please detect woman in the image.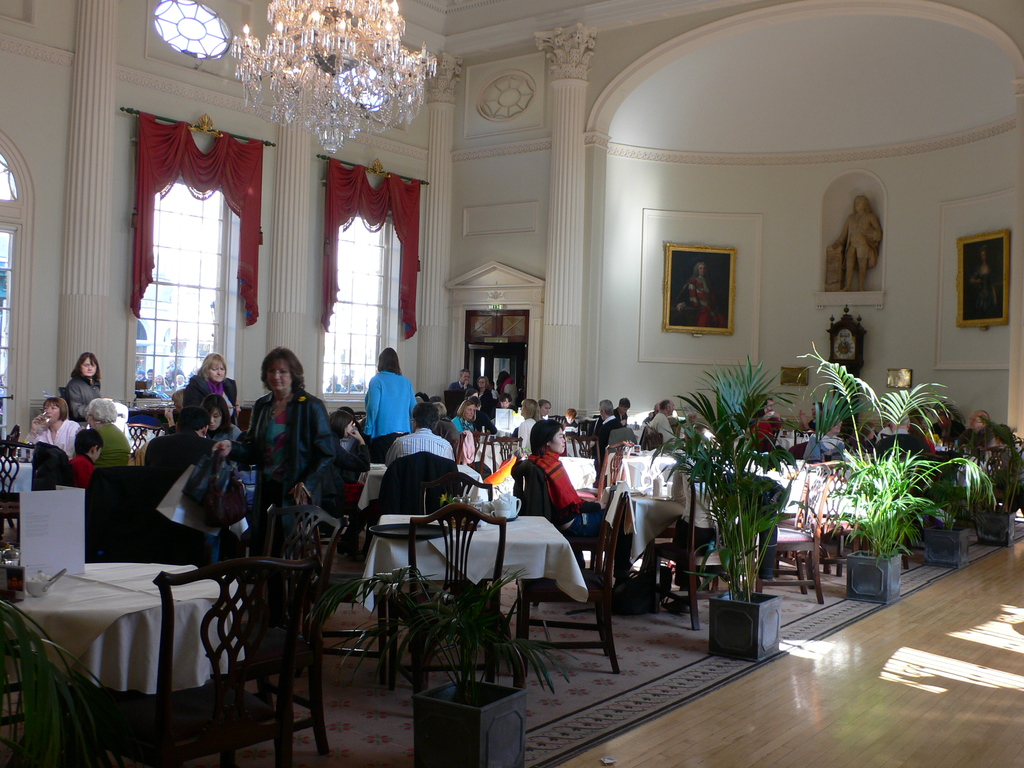
(x1=368, y1=339, x2=420, y2=442).
